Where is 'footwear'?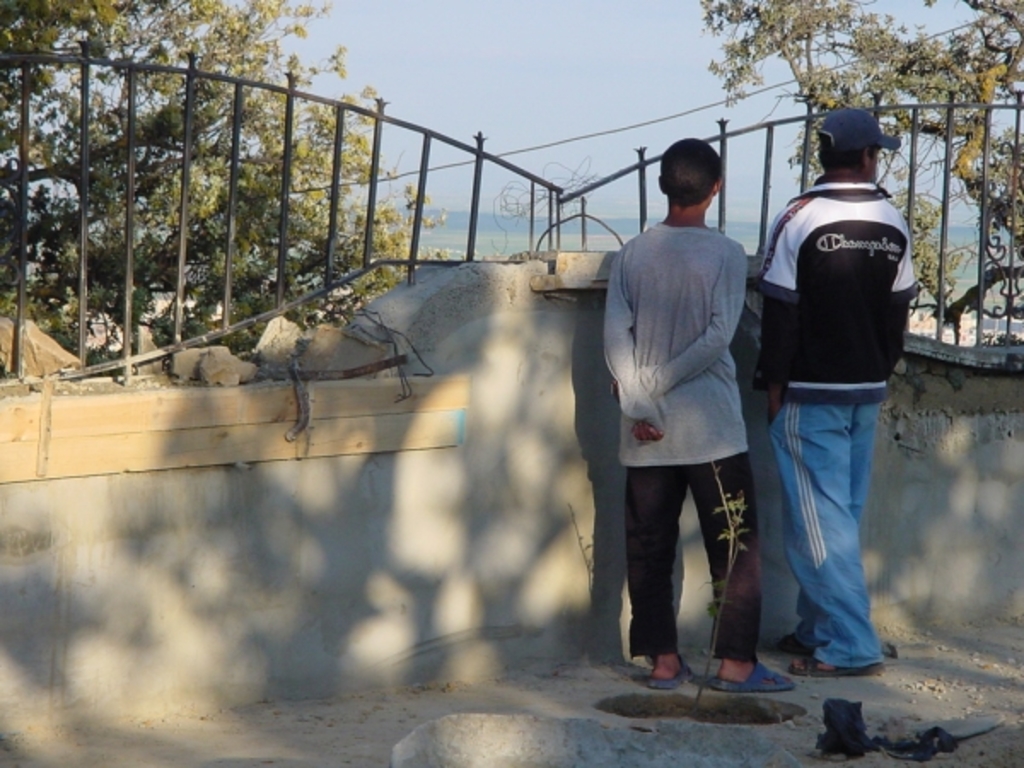
<region>782, 638, 816, 654</region>.
